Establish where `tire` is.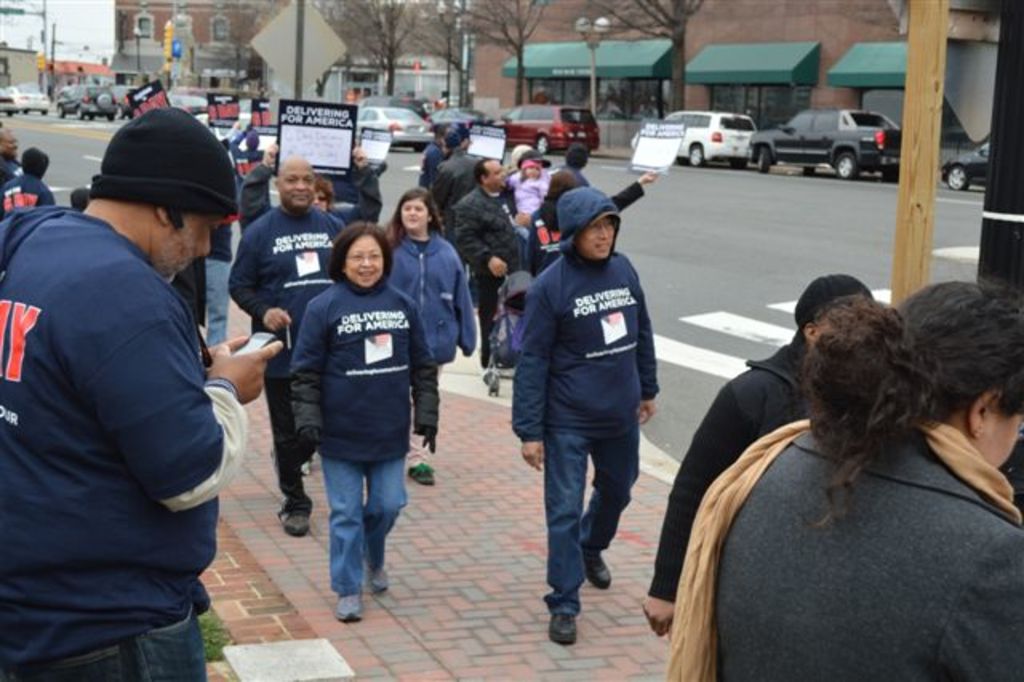
Established at x1=70, y1=106, x2=86, y2=118.
